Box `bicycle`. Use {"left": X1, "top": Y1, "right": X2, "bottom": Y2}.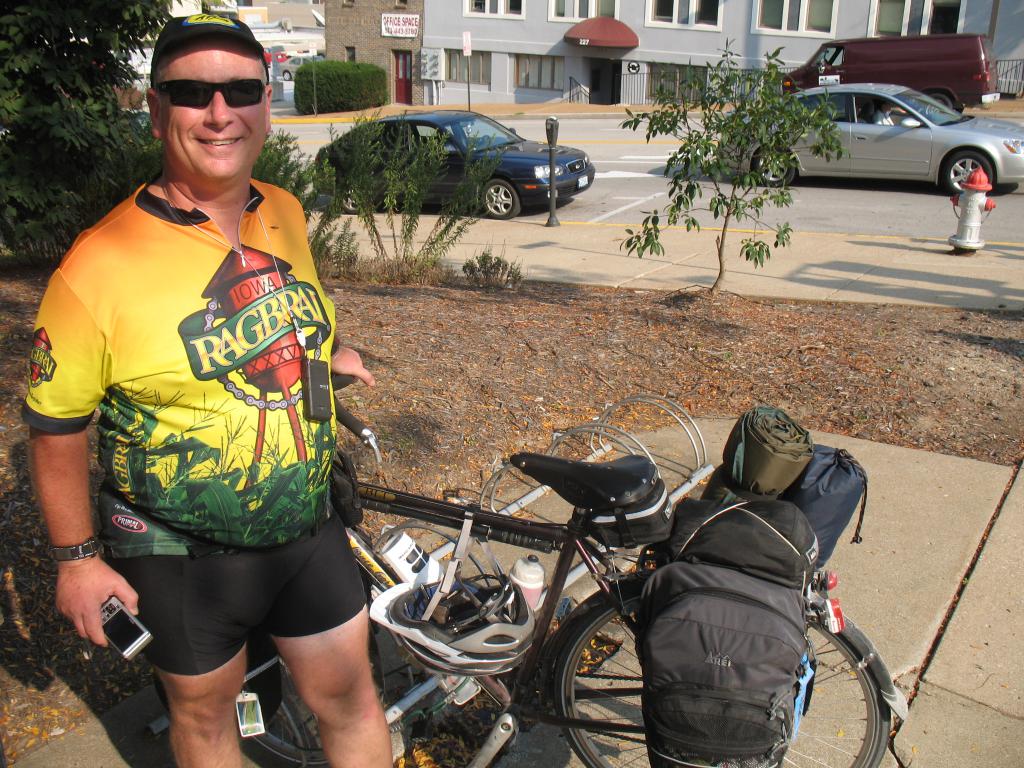
{"left": 206, "top": 349, "right": 915, "bottom": 767}.
